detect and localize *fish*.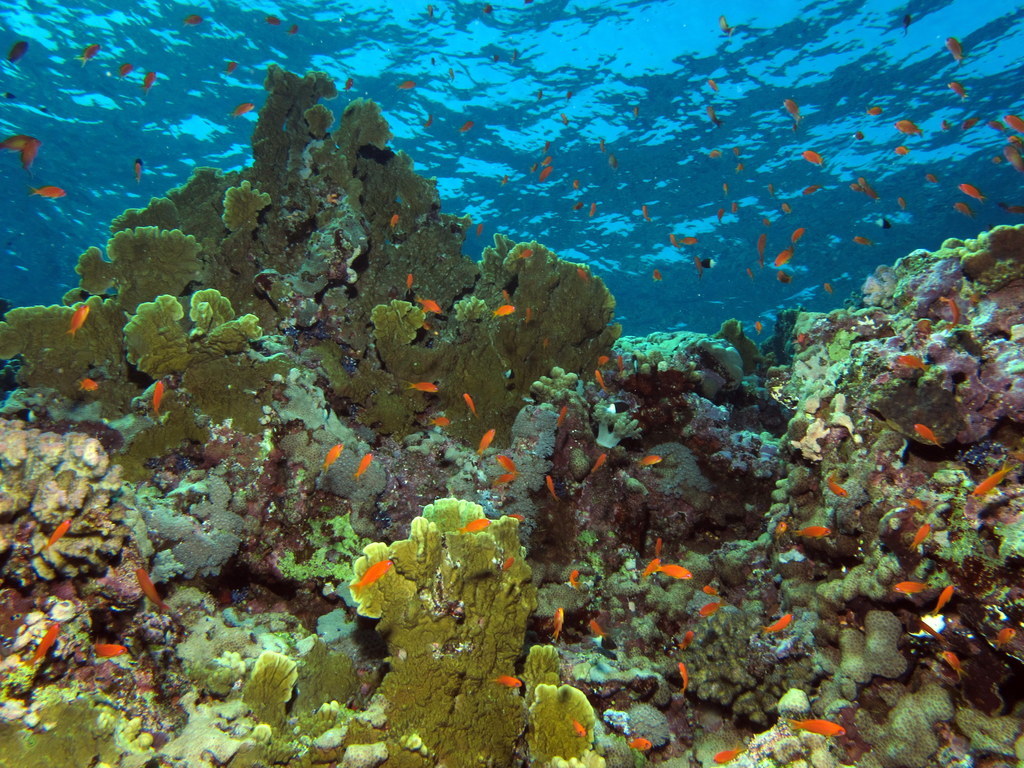
Localized at <bbox>681, 631, 692, 647</bbox>.
